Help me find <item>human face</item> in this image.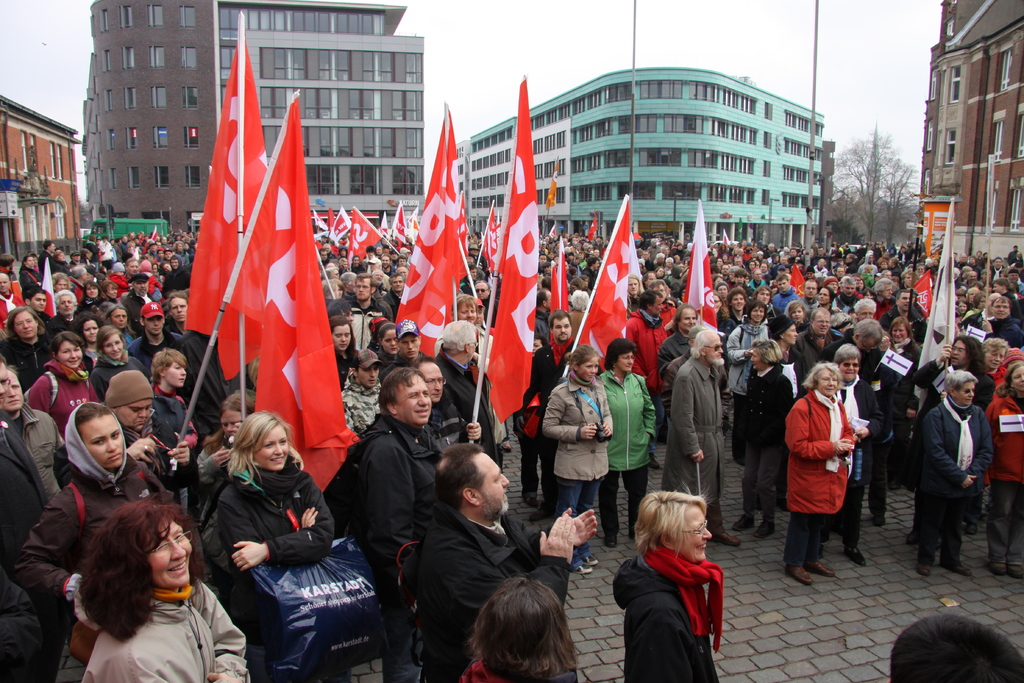
Found it: (109, 284, 120, 303).
